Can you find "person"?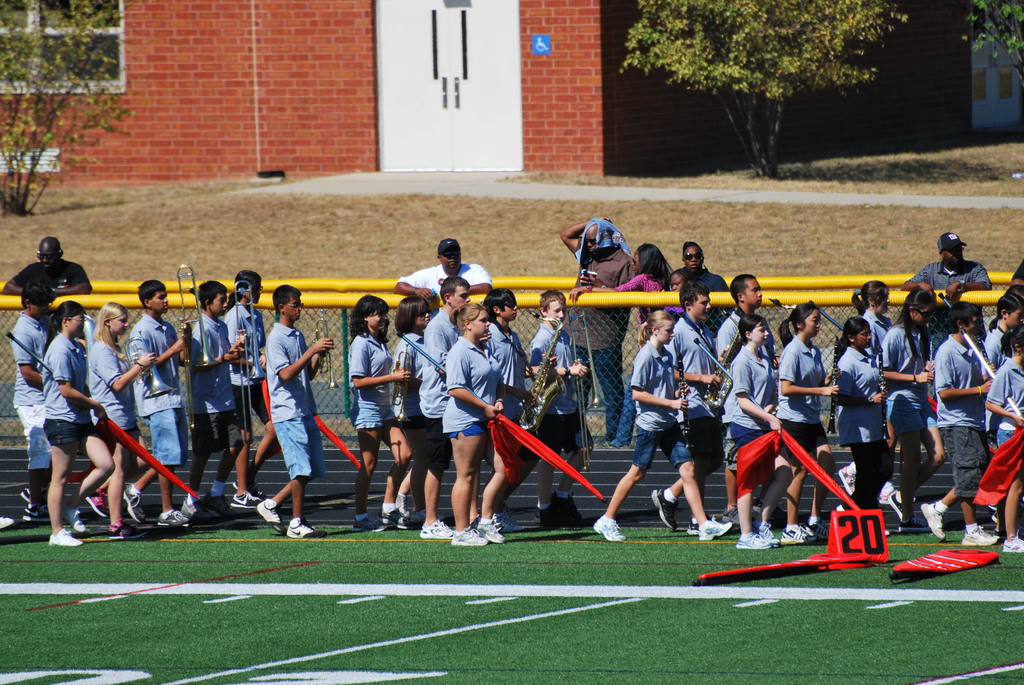
Yes, bounding box: 569 243 669 449.
